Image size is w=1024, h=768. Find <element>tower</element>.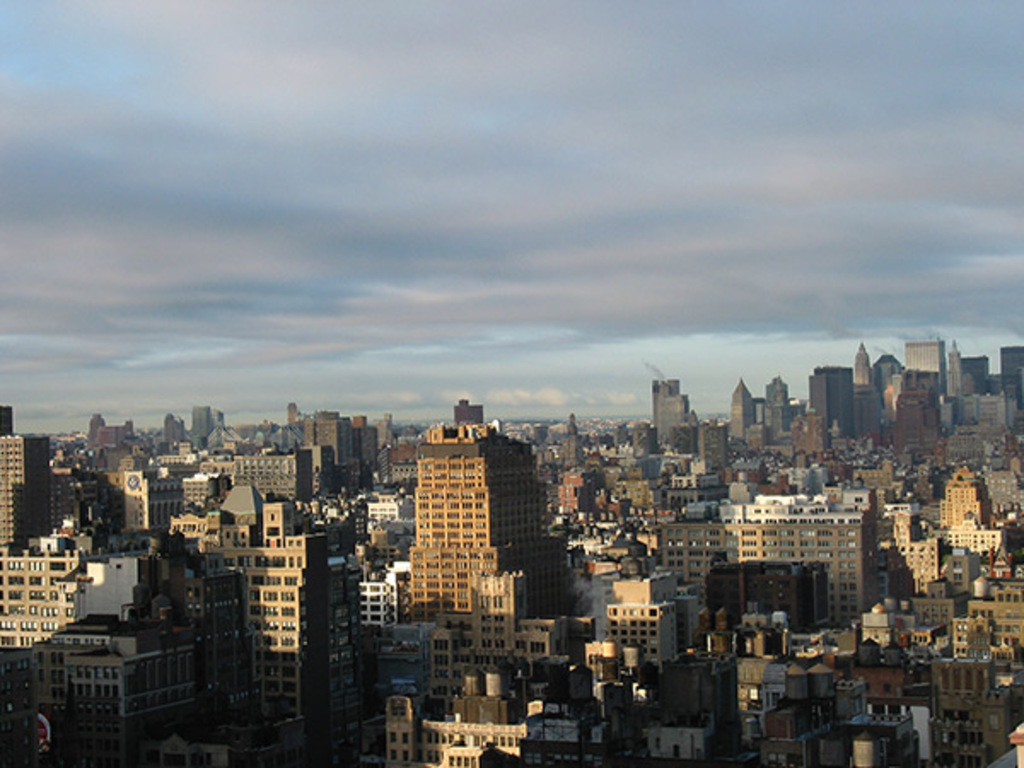
0,403,56,556.
